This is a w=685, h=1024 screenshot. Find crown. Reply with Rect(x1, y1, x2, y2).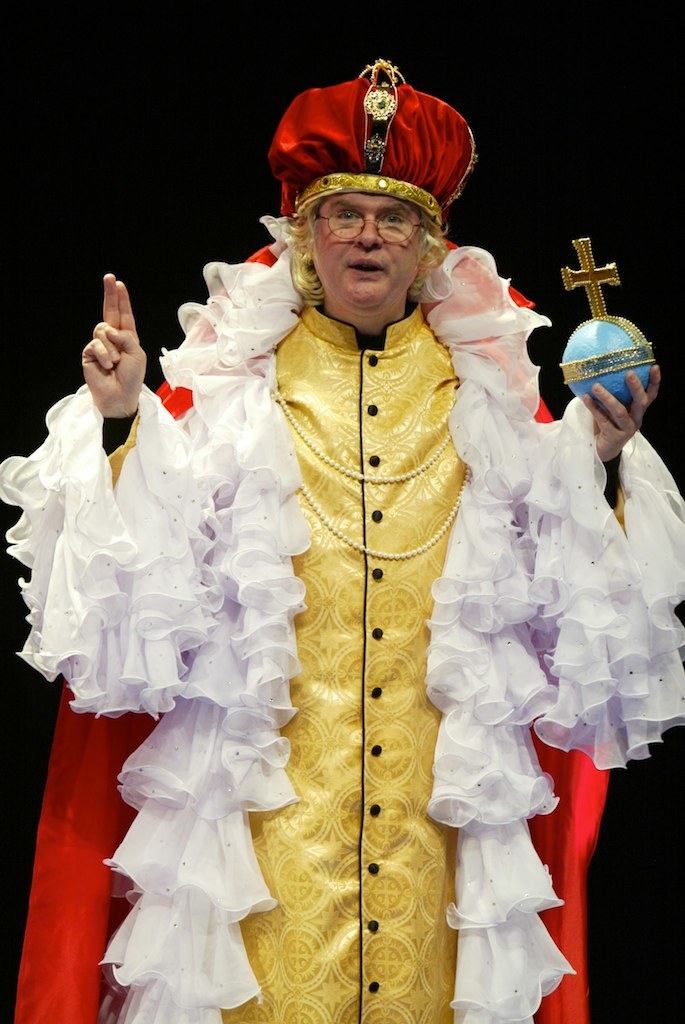
Rect(263, 54, 481, 216).
